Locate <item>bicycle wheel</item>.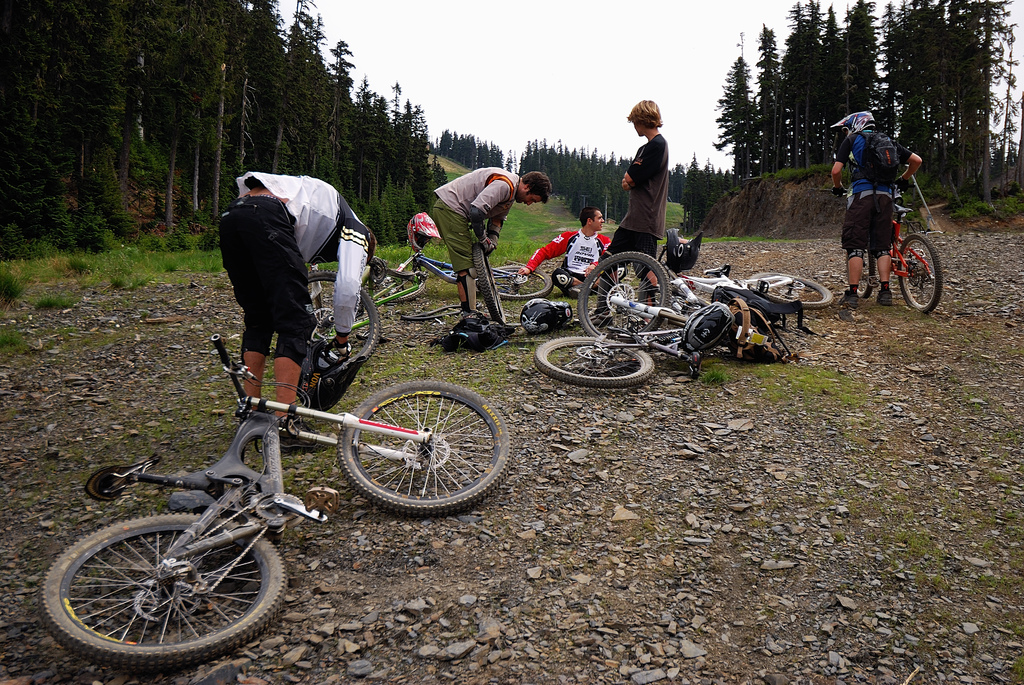
Bounding box: 891:235:942:326.
